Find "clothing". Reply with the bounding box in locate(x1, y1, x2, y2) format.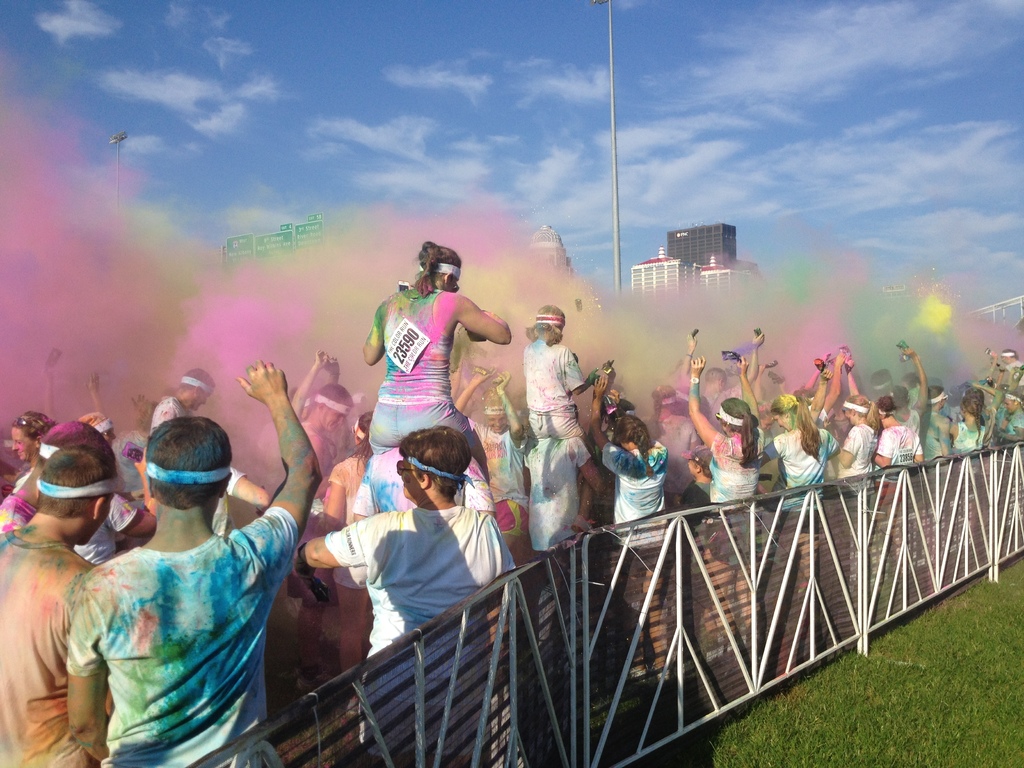
locate(520, 336, 583, 438).
